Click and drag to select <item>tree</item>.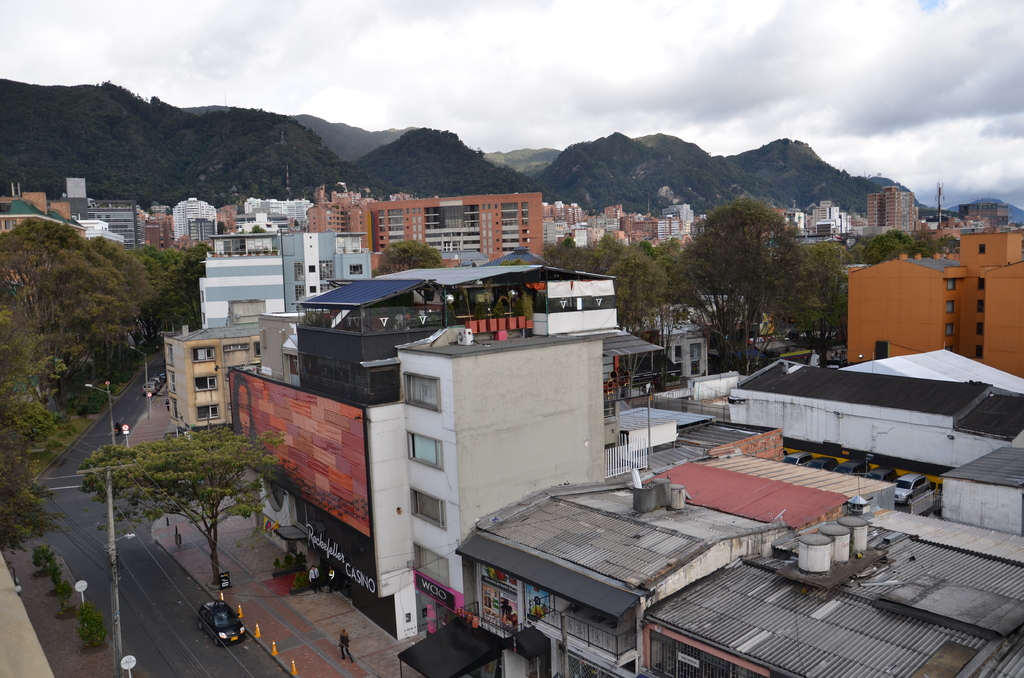
Selection: <bbox>75, 426, 294, 594</bbox>.
